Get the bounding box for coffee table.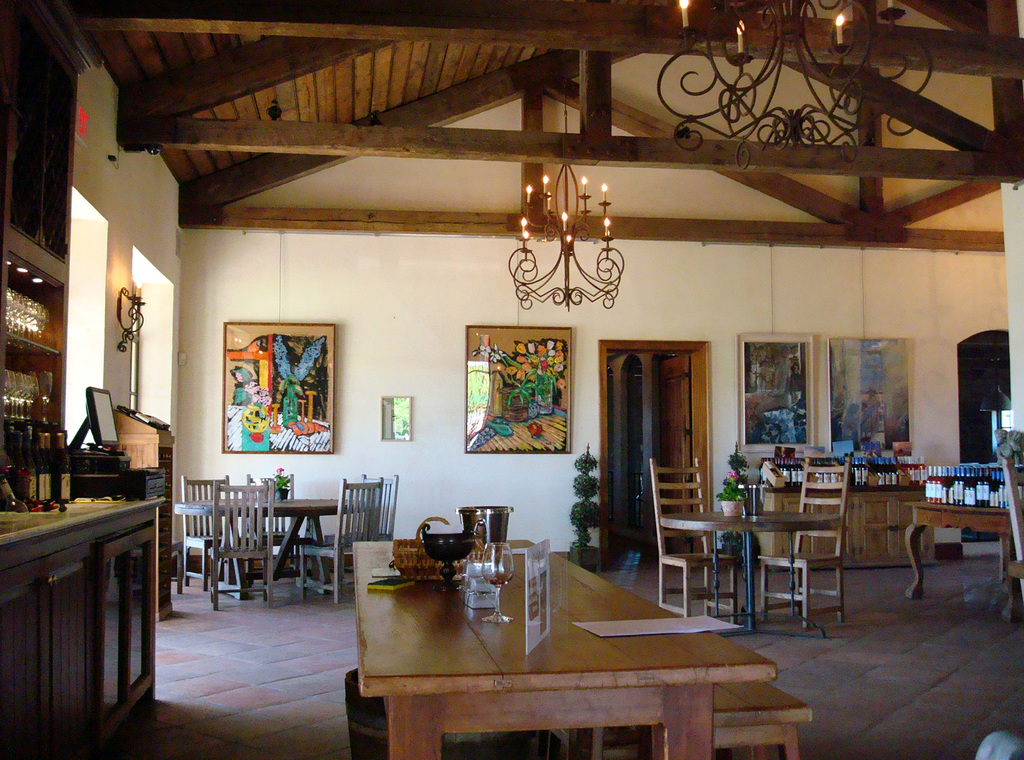
{"x1": 902, "y1": 496, "x2": 1014, "y2": 599}.
